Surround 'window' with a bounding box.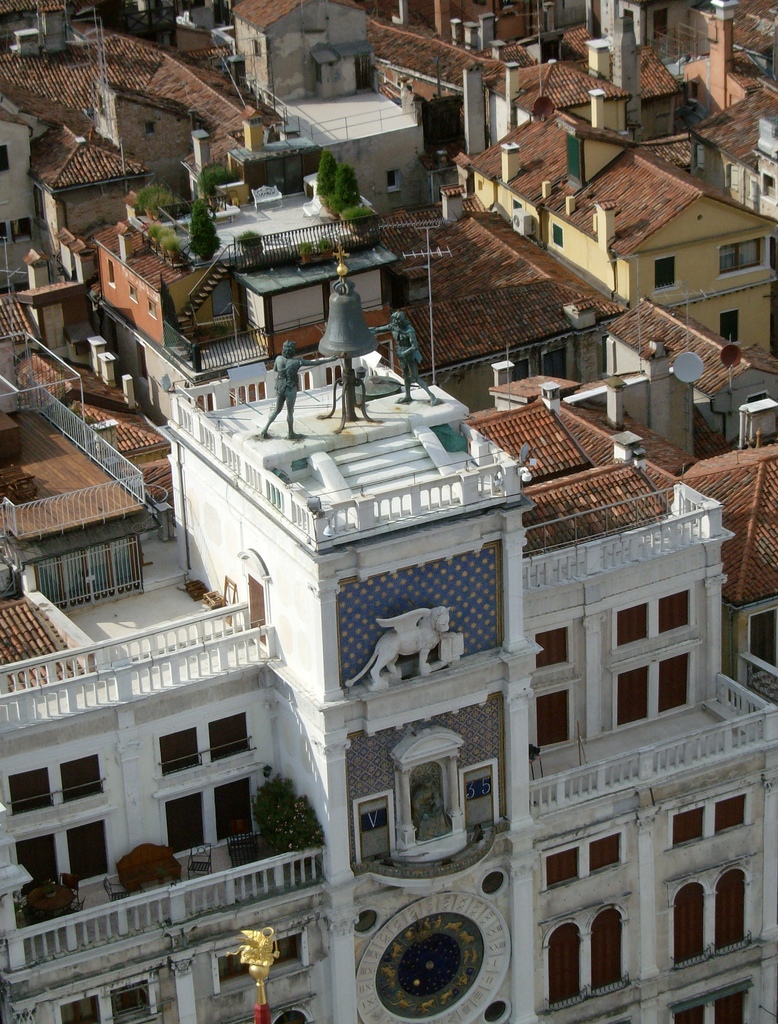
locate(161, 728, 205, 774).
